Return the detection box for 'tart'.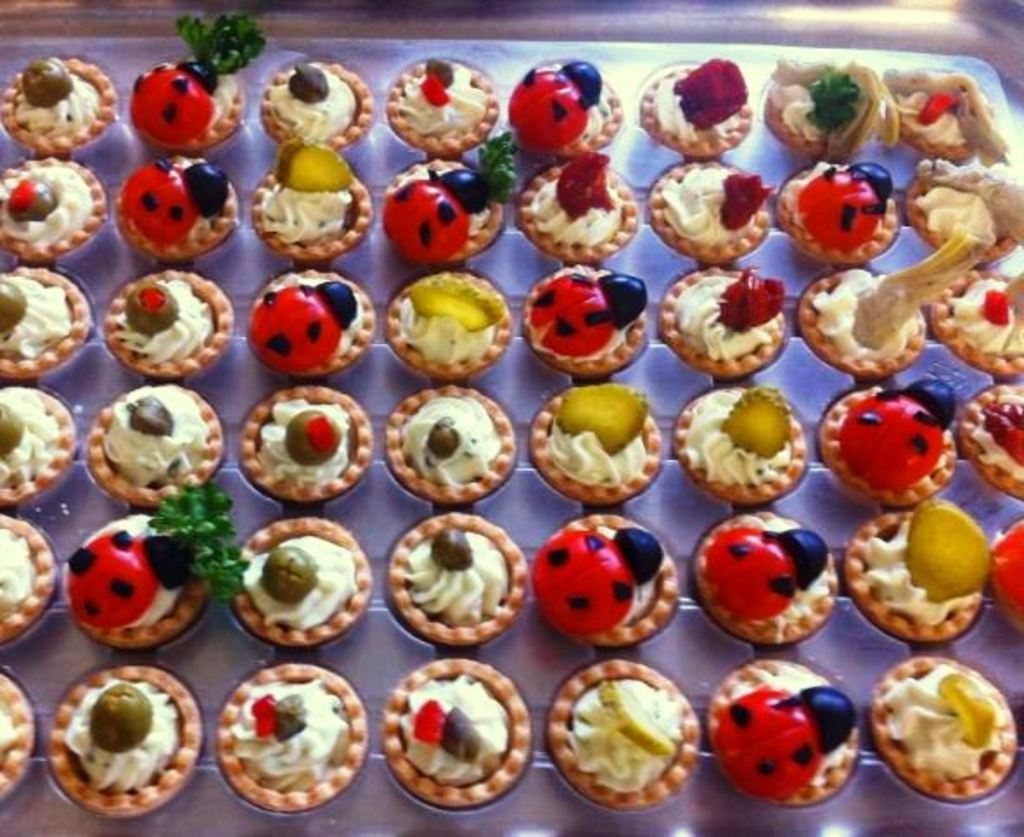
[386,507,529,645].
